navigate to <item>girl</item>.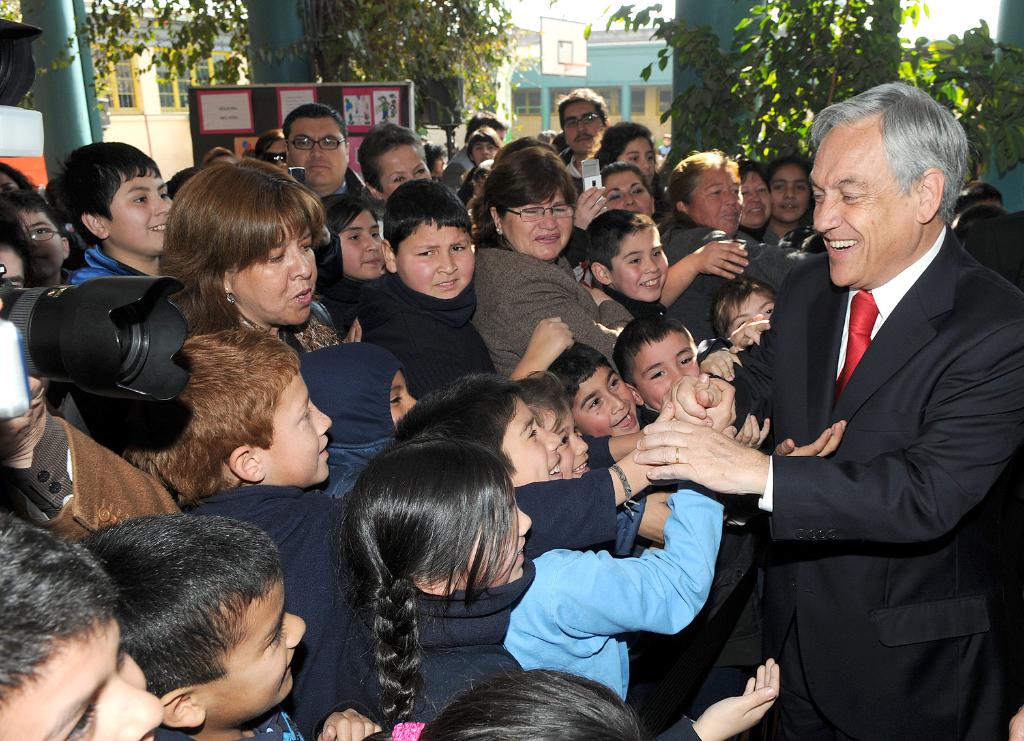
Navigation target: Rect(317, 193, 385, 286).
